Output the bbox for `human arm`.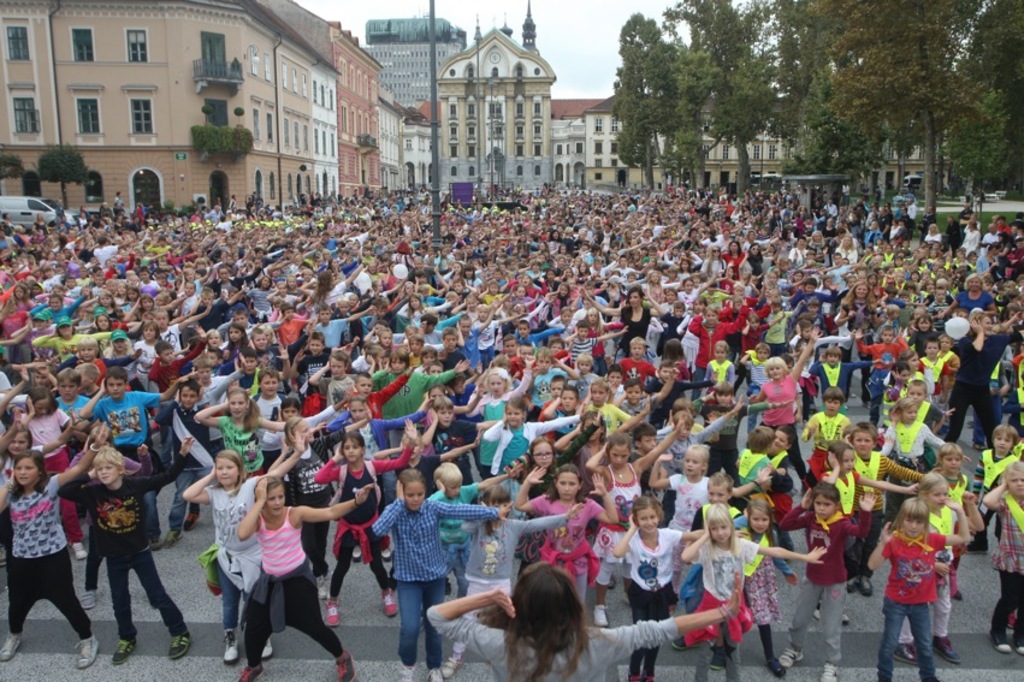
<box>816,449,841,484</box>.
